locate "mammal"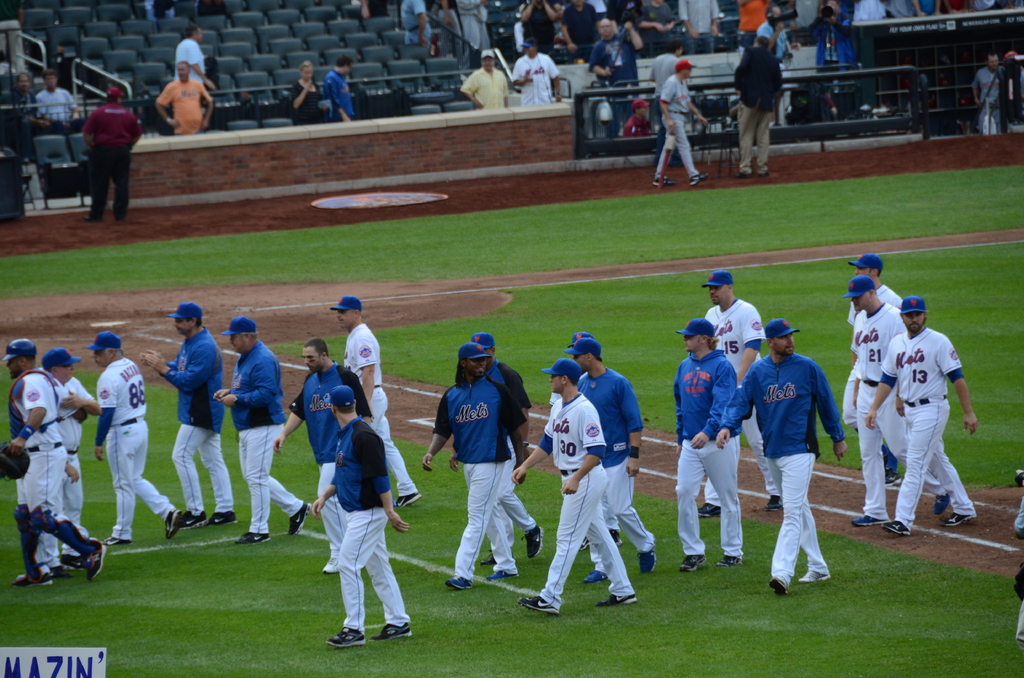
[915, 0, 941, 19]
